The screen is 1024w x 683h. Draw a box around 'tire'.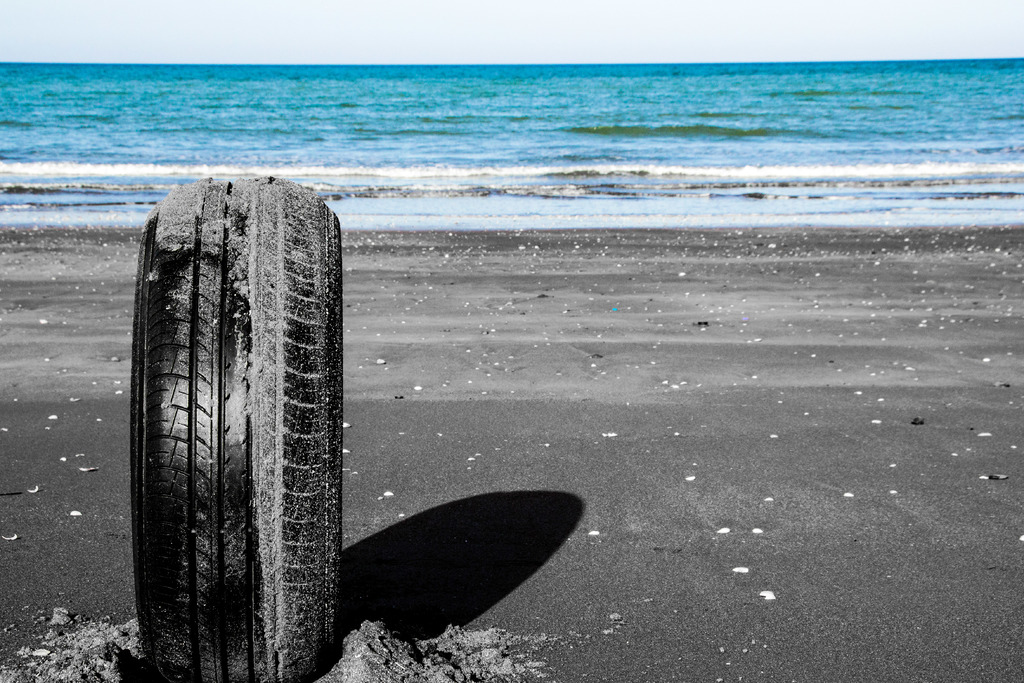
<bbox>134, 173, 345, 682</bbox>.
